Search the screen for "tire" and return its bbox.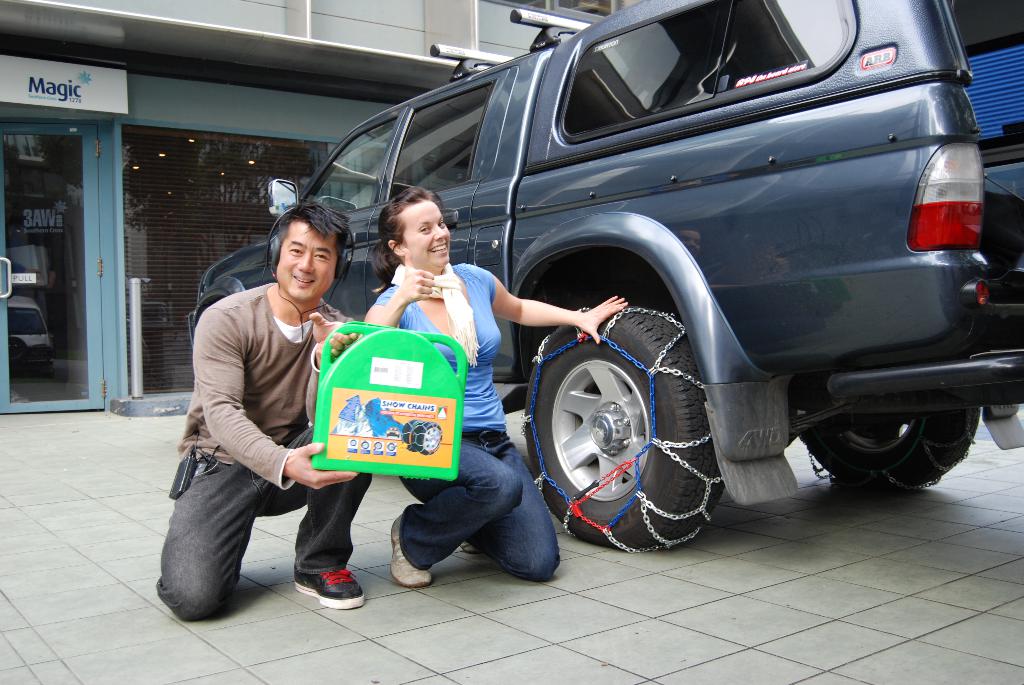
Found: [799, 413, 978, 493].
